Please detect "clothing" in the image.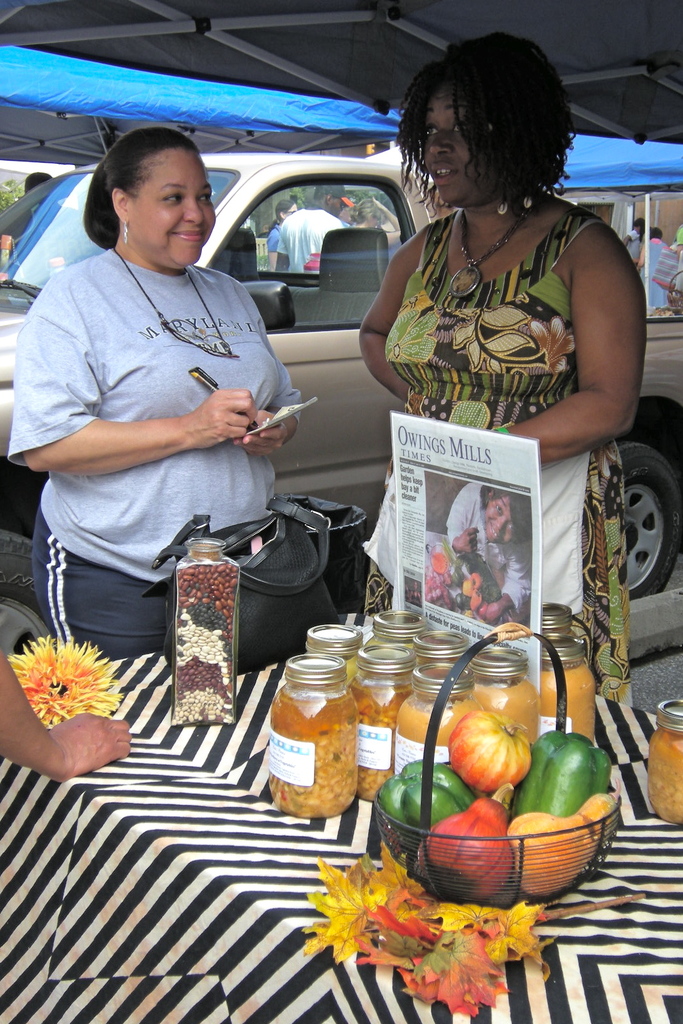
(643,239,669,311).
